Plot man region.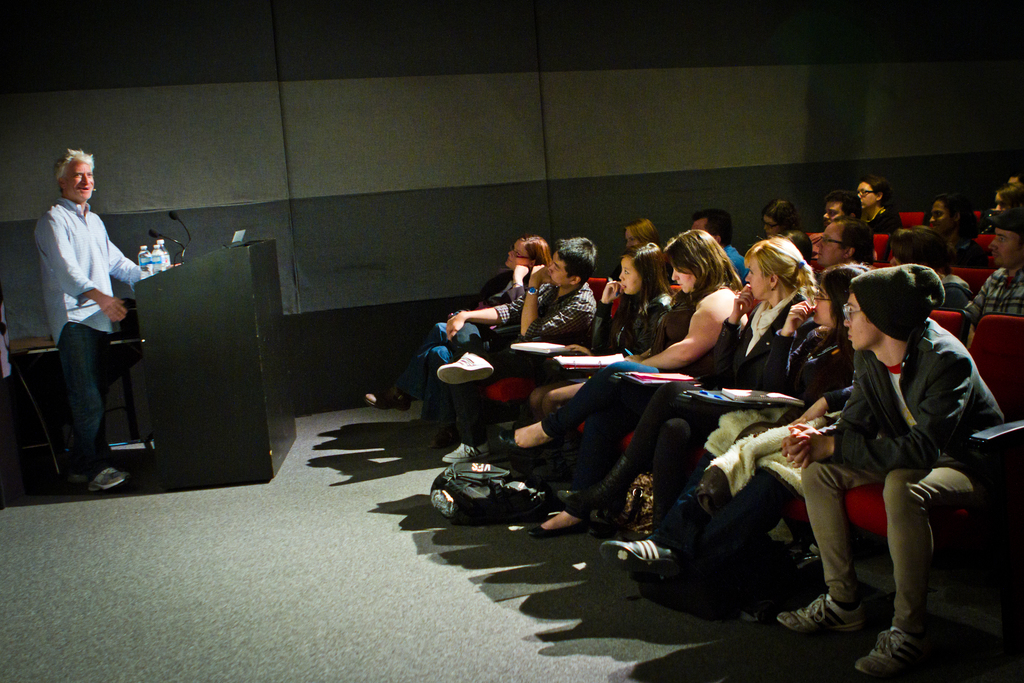
Plotted at 689 204 747 285.
